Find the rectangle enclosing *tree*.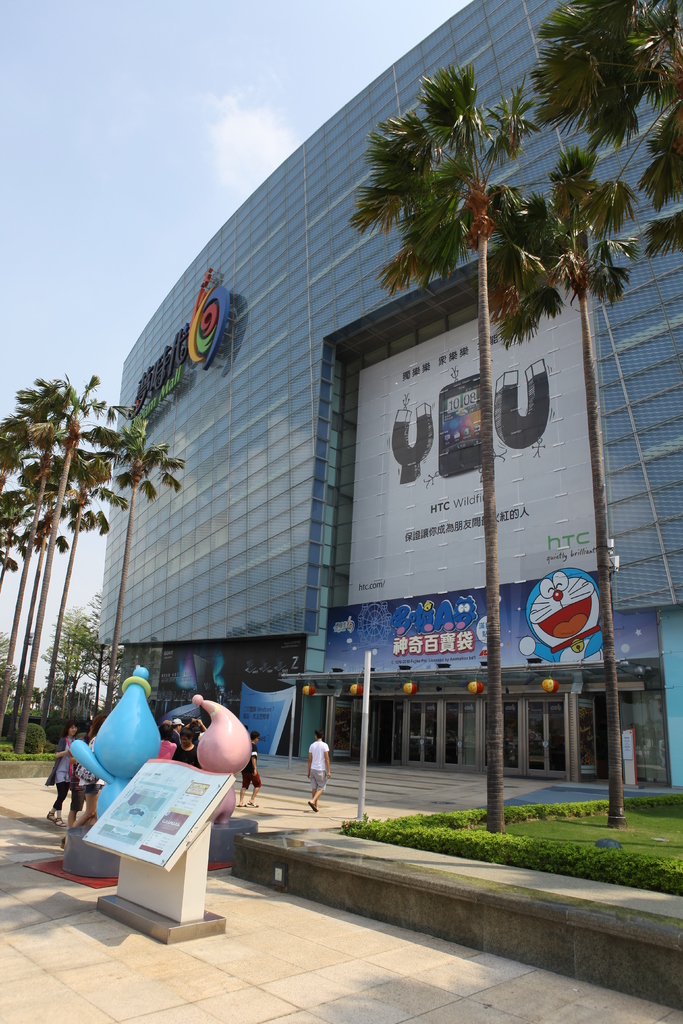
detection(81, 594, 115, 732).
